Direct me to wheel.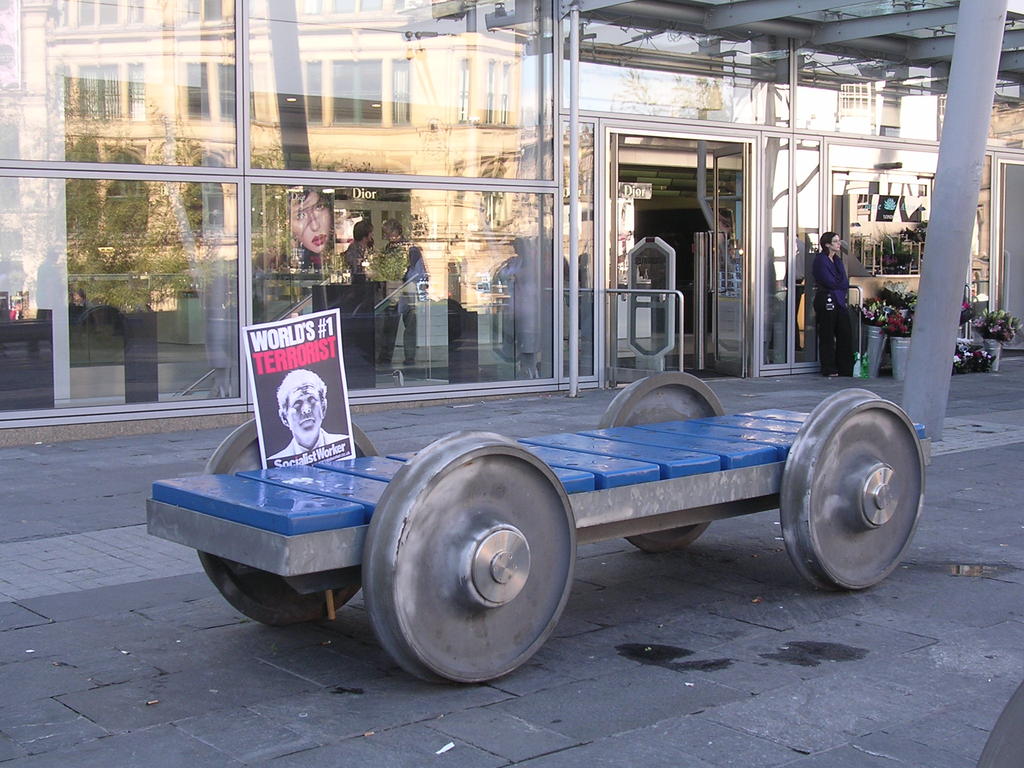
Direction: {"x1": 779, "y1": 388, "x2": 925, "y2": 593}.
